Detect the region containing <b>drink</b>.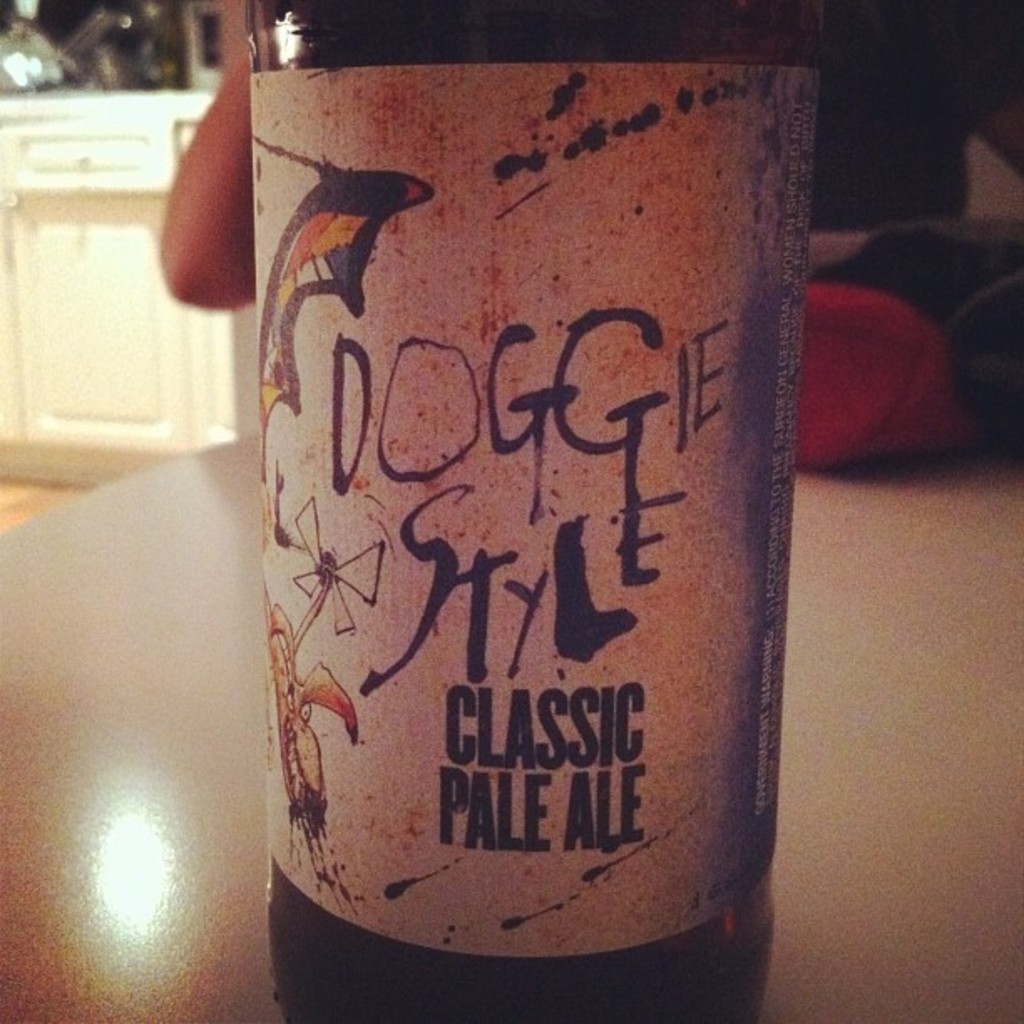
x1=244, y1=0, x2=828, y2=1022.
